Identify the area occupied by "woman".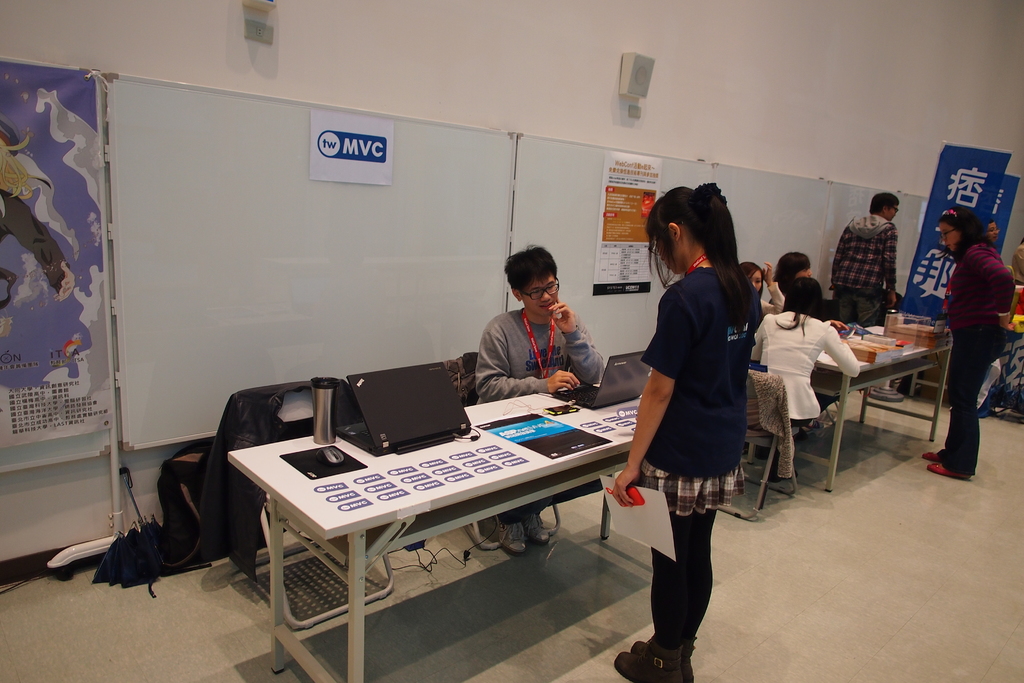
Area: {"left": 777, "top": 252, "right": 817, "bottom": 283}.
